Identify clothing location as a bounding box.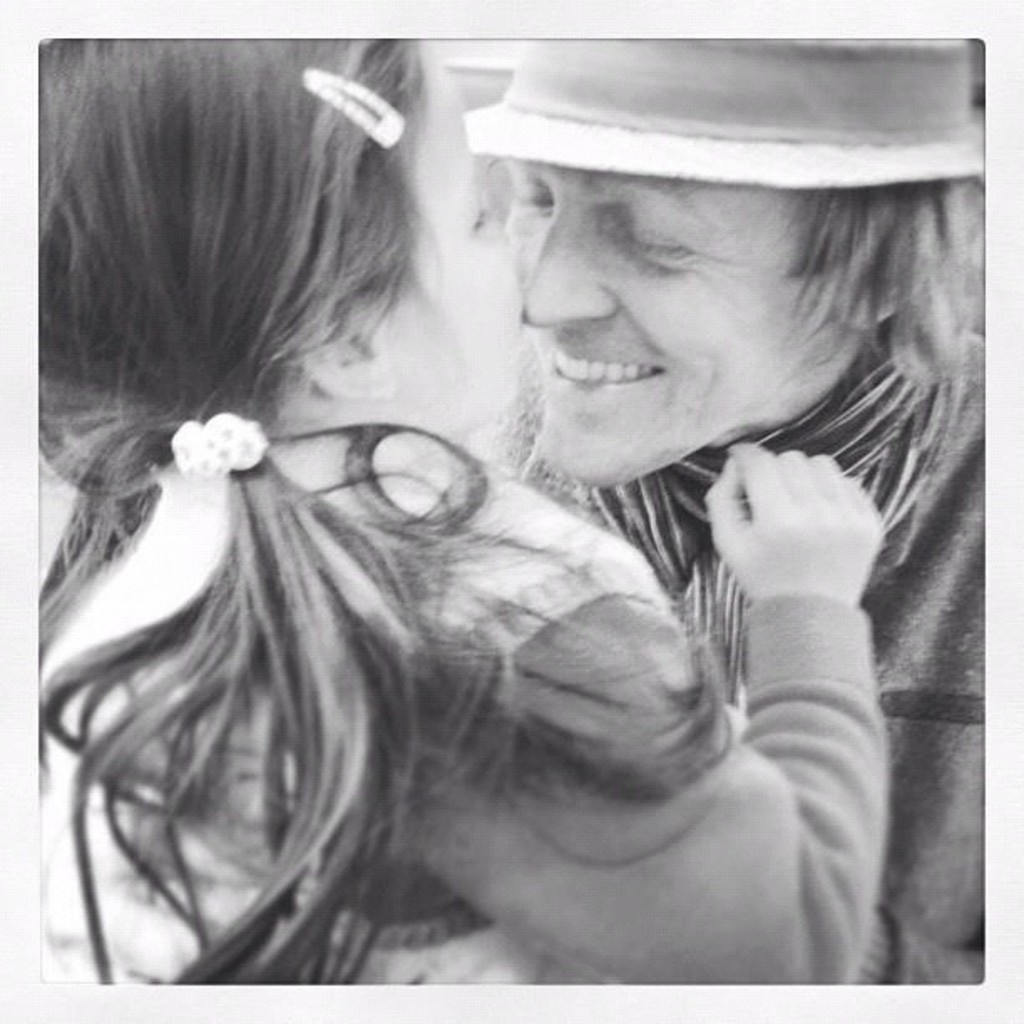
<box>556,261,982,989</box>.
